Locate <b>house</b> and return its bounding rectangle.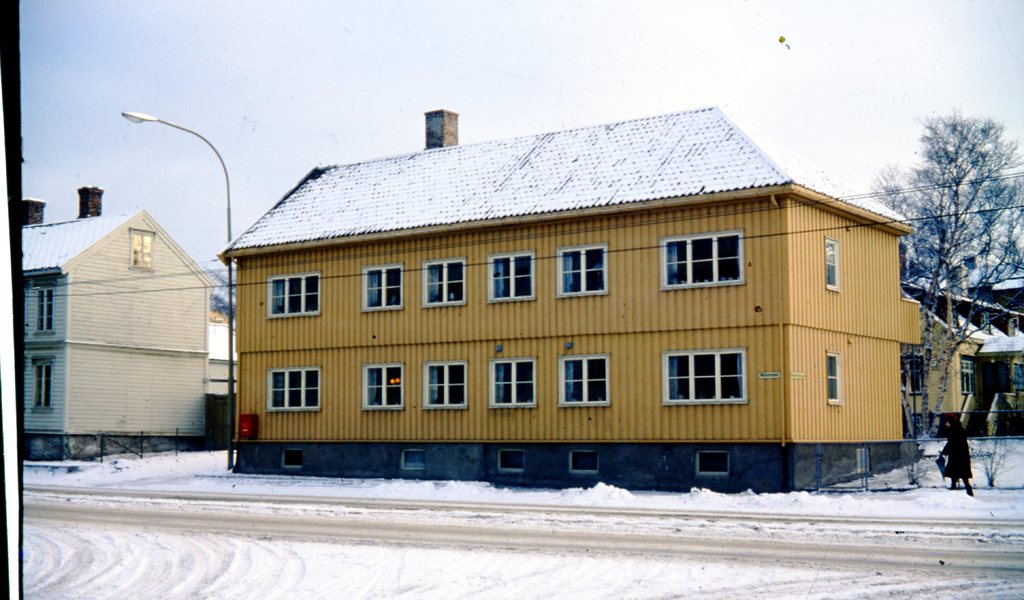
220,108,926,494.
